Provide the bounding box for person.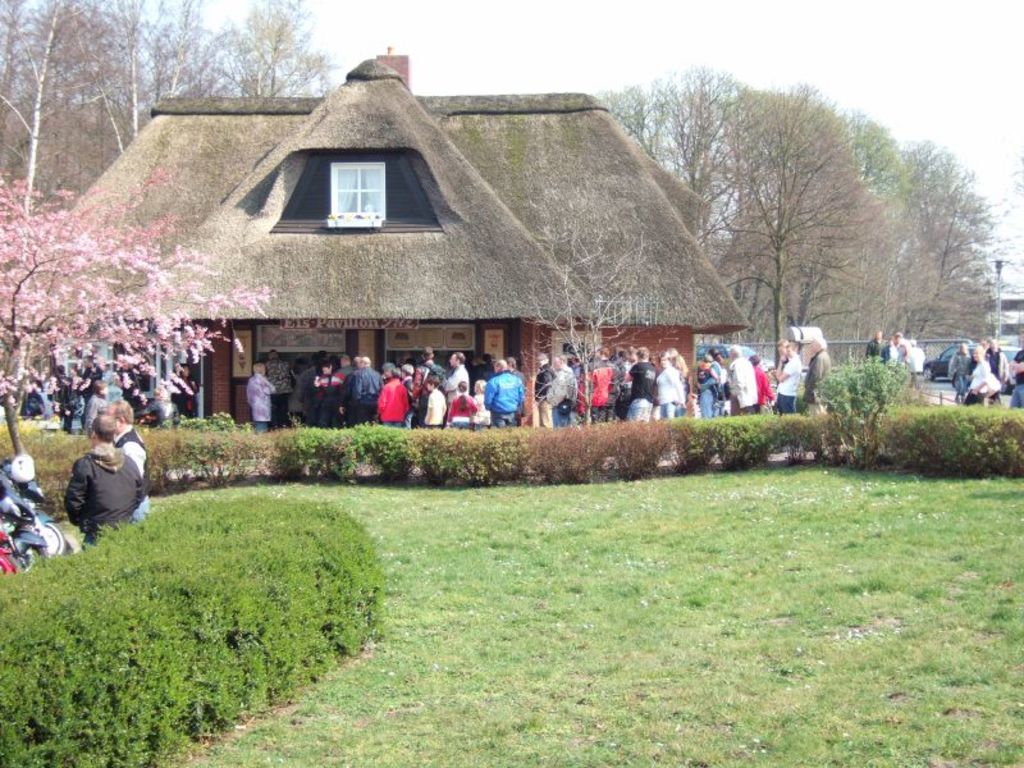
box=[534, 355, 556, 429].
